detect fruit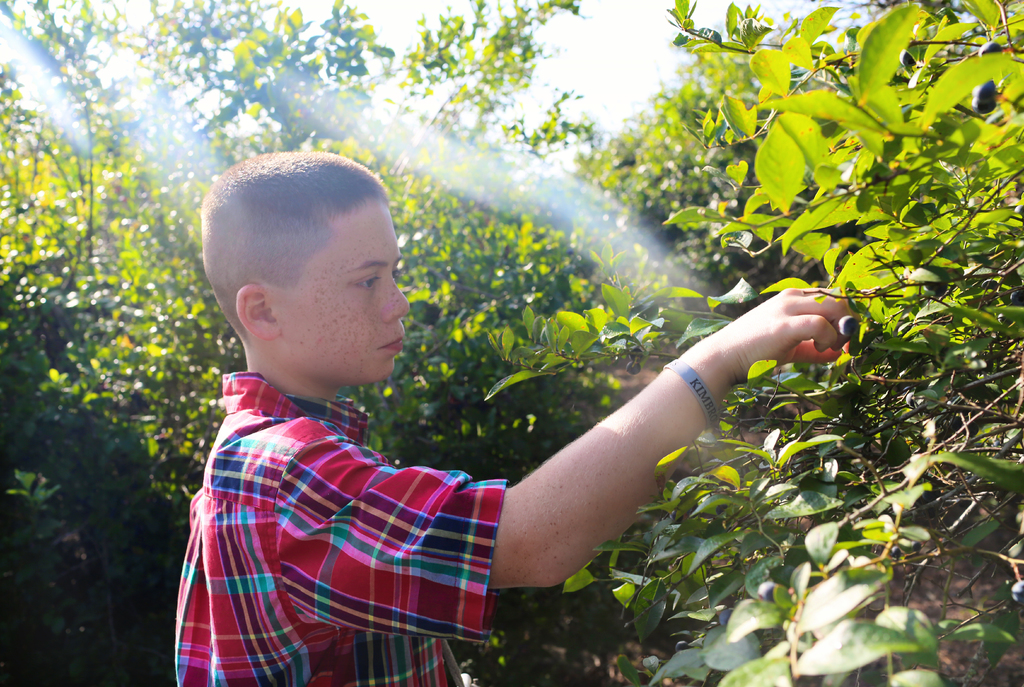
[left=838, top=314, right=860, bottom=337]
